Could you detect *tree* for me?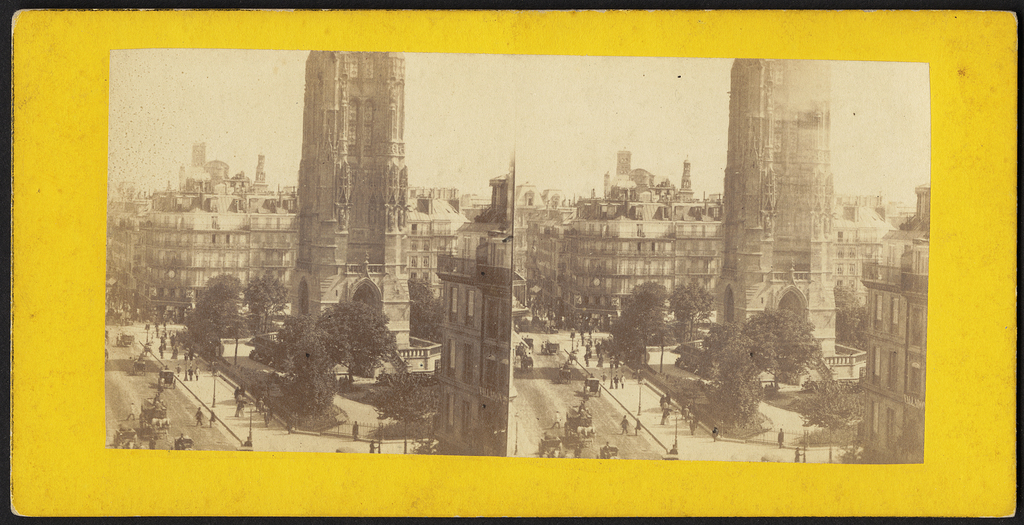
Detection result: [left=785, top=350, right=870, bottom=441].
